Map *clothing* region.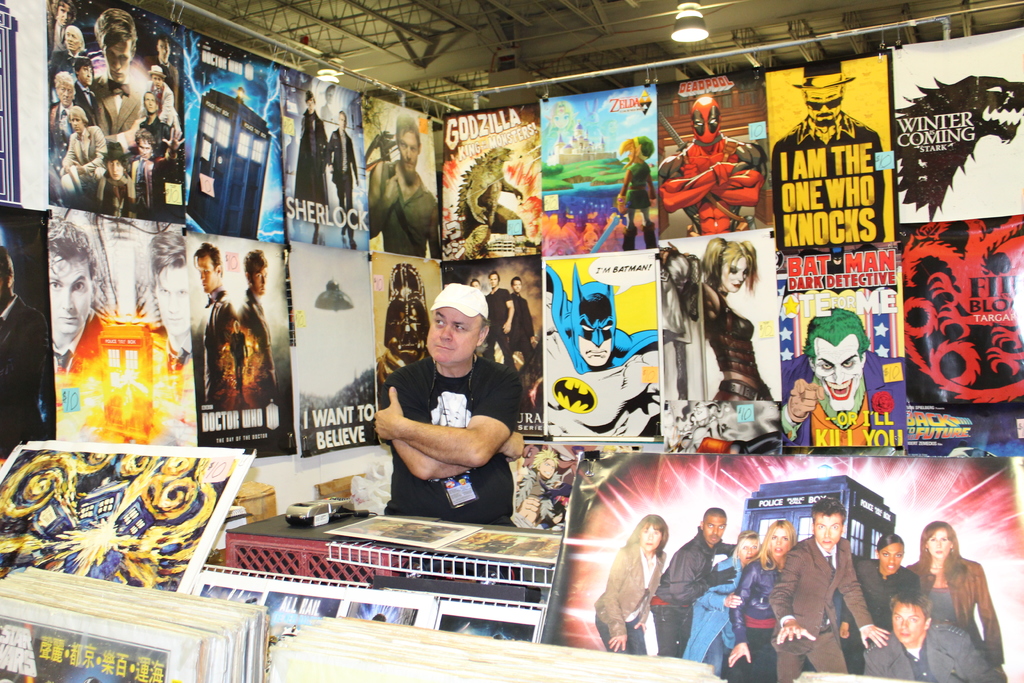
Mapped to rect(371, 308, 524, 525).
